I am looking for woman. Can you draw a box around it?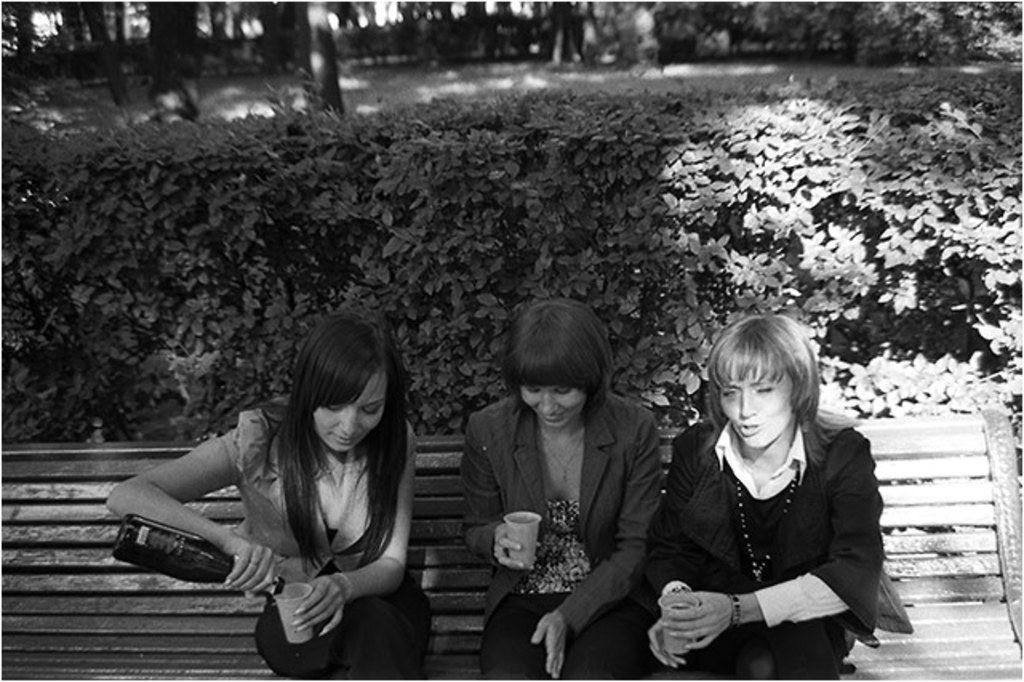
Sure, the bounding box is bbox=(650, 317, 907, 680).
